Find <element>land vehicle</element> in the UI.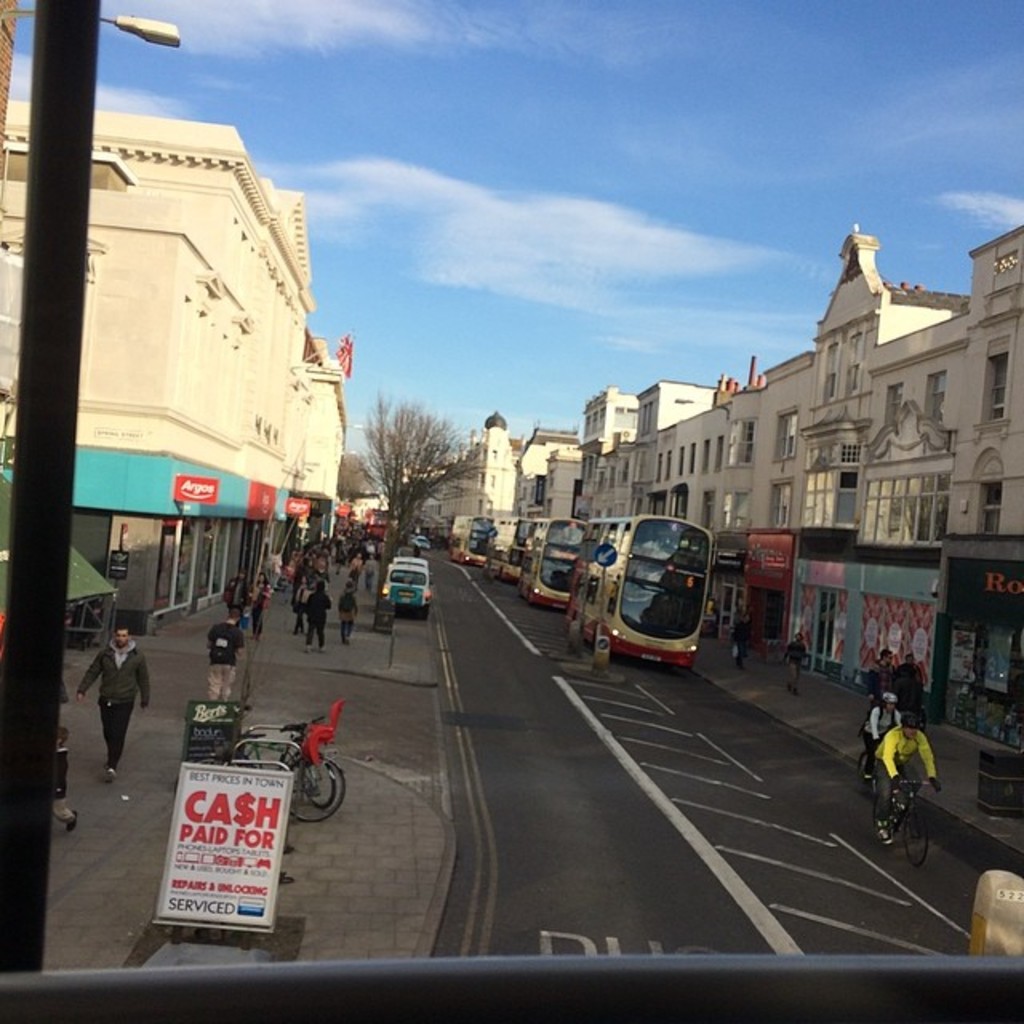
UI element at bbox=[578, 520, 739, 678].
